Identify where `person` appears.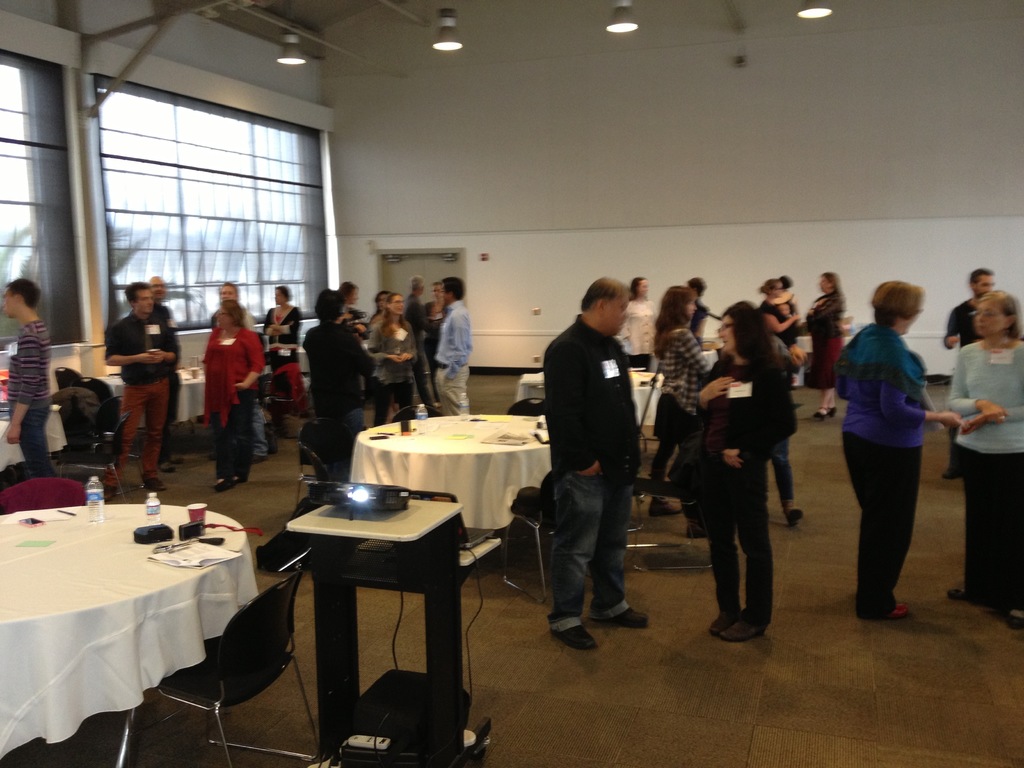
Appears at detection(405, 268, 442, 405).
